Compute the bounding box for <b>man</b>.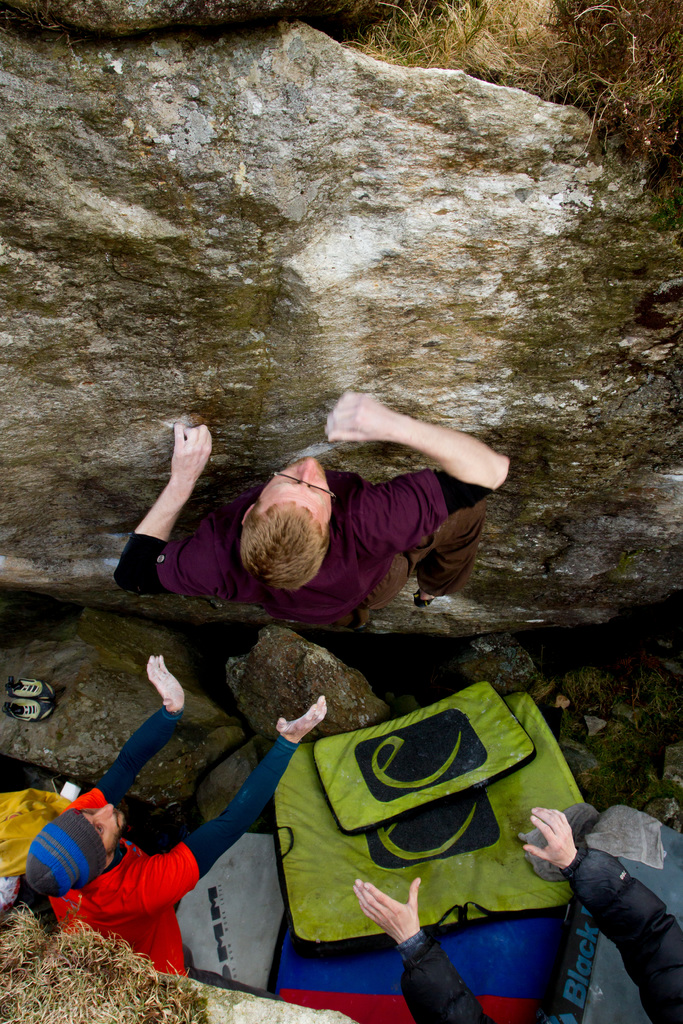
<bbox>28, 655, 324, 982</bbox>.
